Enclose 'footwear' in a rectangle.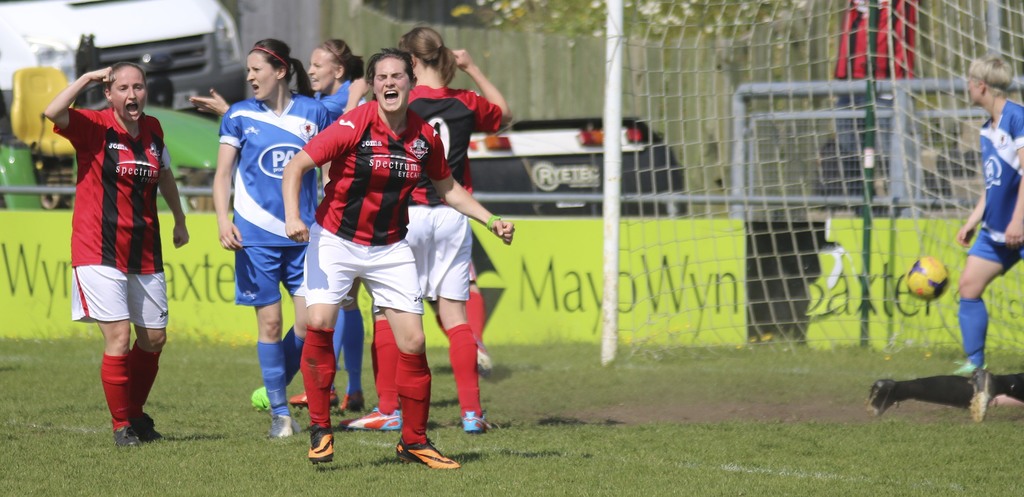
{"x1": 268, "y1": 411, "x2": 294, "y2": 436}.
